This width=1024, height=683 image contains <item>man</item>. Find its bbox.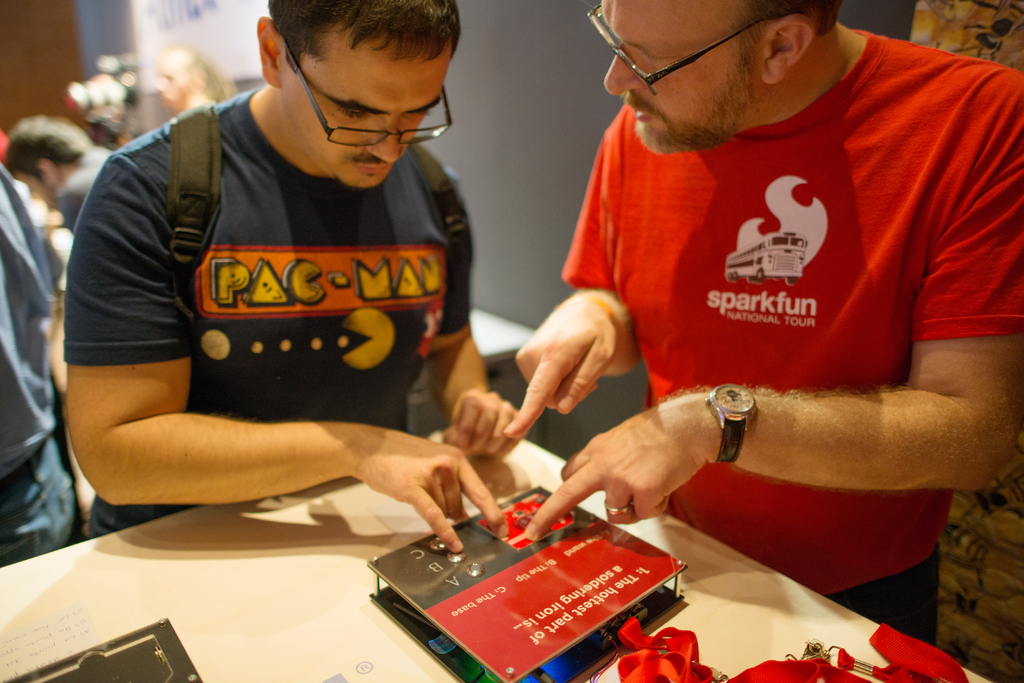
x1=45 y1=0 x2=534 y2=609.
